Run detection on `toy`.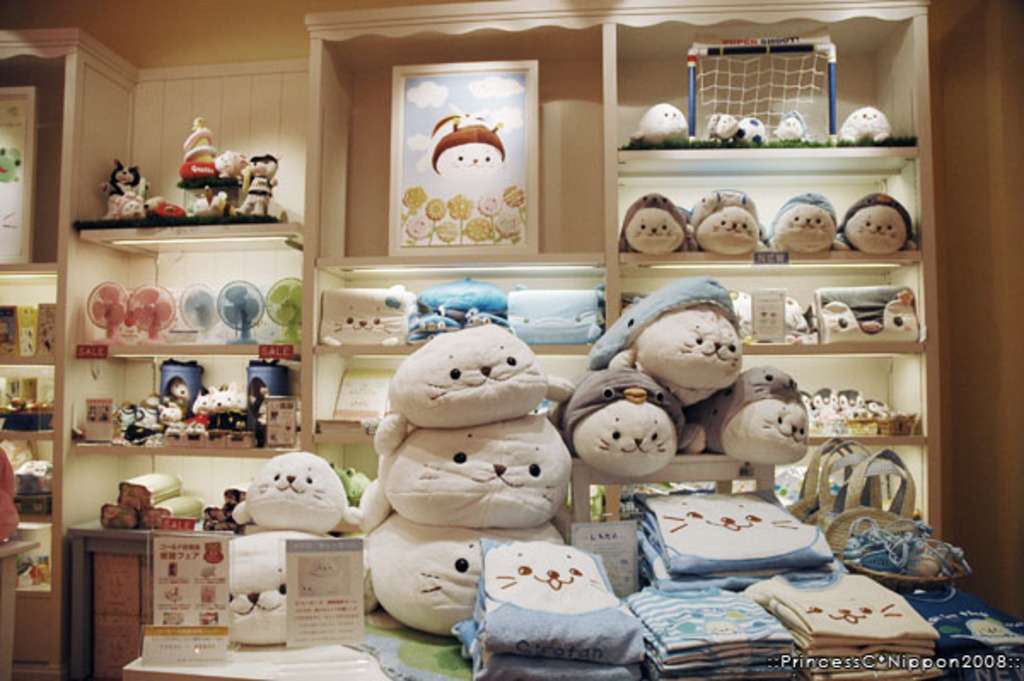
Result: [x1=237, y1=358, x2=305, y2=447].
